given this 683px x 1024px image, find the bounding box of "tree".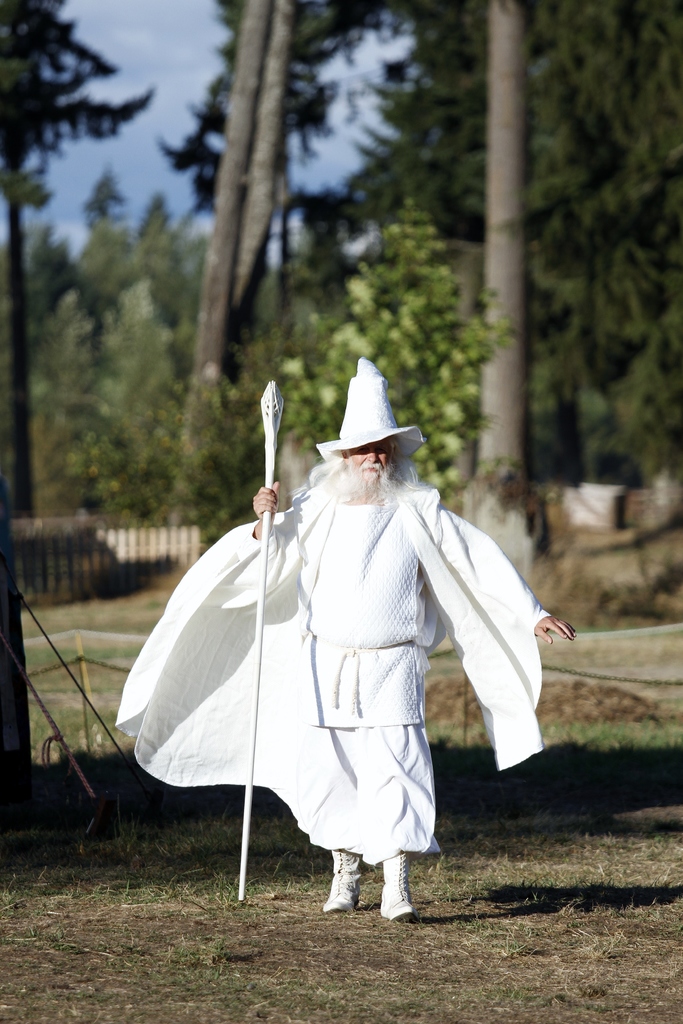
box(325, 0, 680, 574).
